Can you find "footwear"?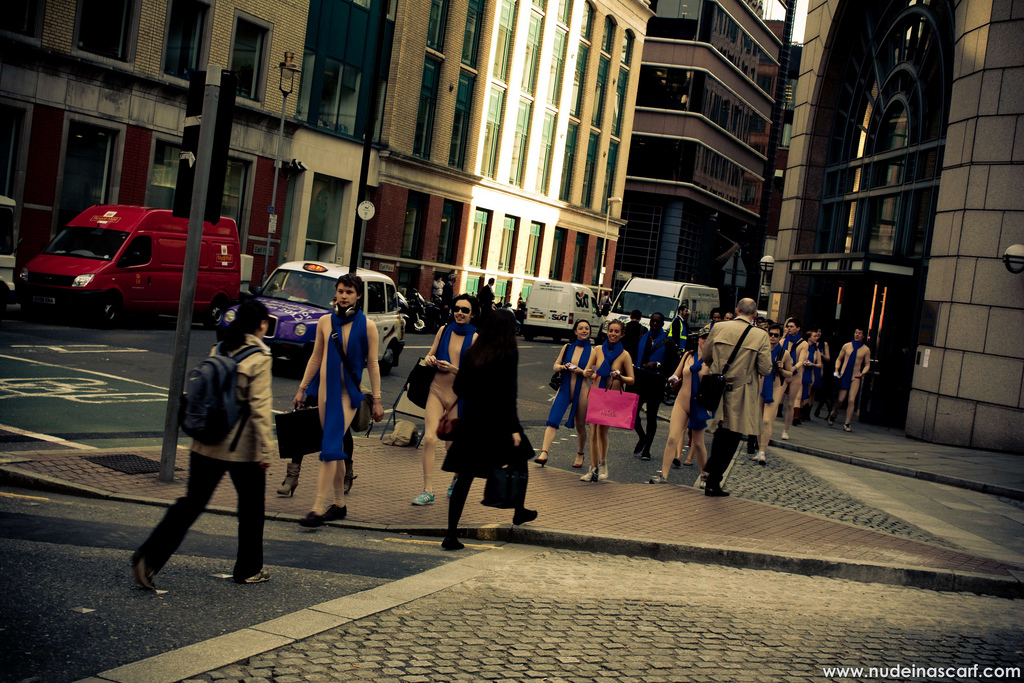
Yes, bounding box: bbox=[411, 490, 438, 503].
